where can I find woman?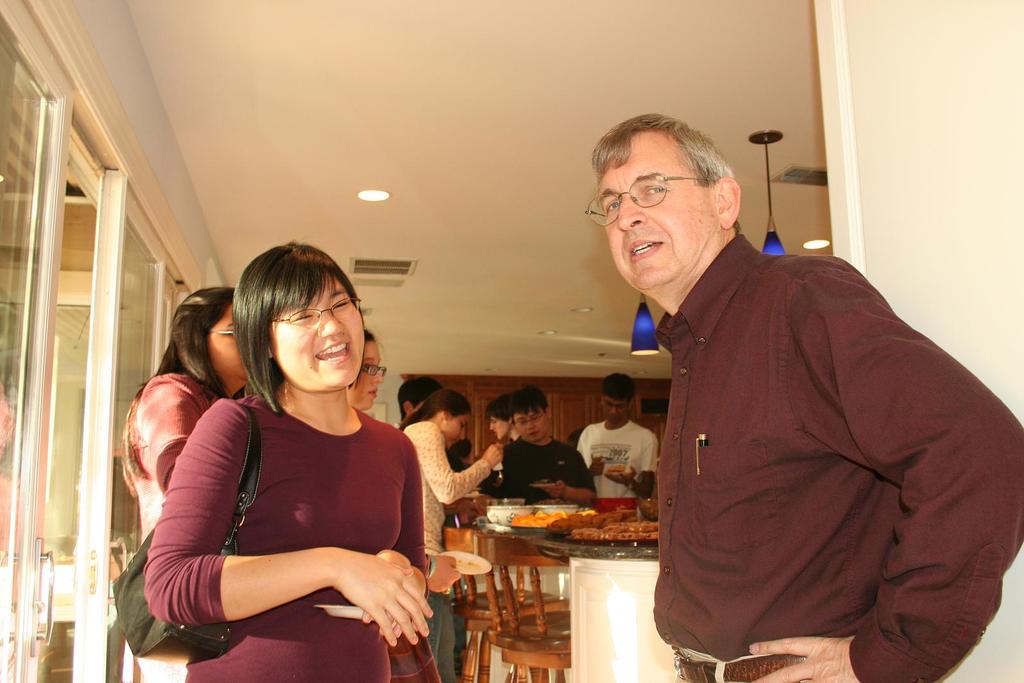
You can find it at bbox=(350, 329, 377, 421).
